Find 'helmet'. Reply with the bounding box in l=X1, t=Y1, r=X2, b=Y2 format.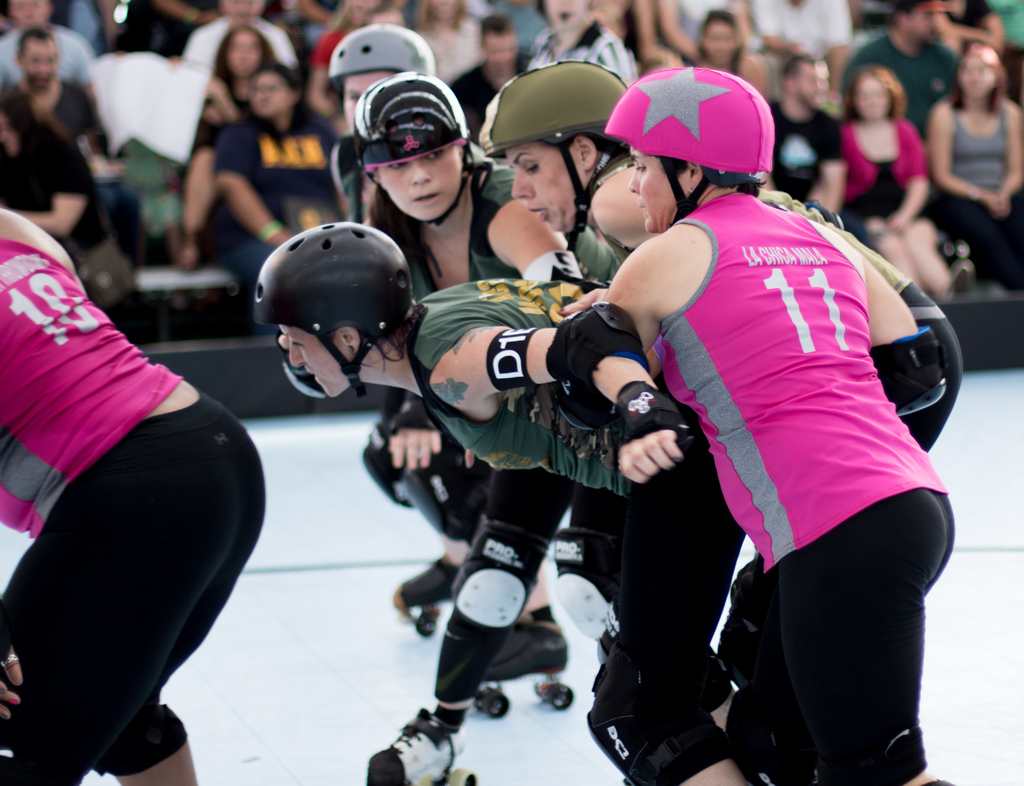
l=244, t=217, r=431, b=396.
